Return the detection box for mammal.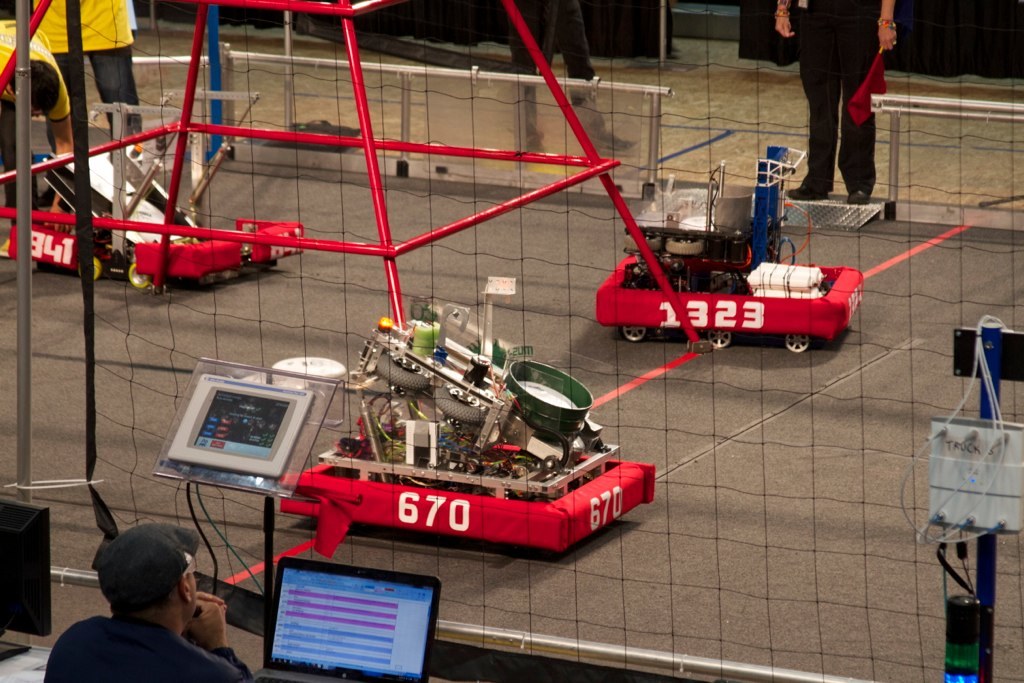
box(0, 16, 78, 257).
